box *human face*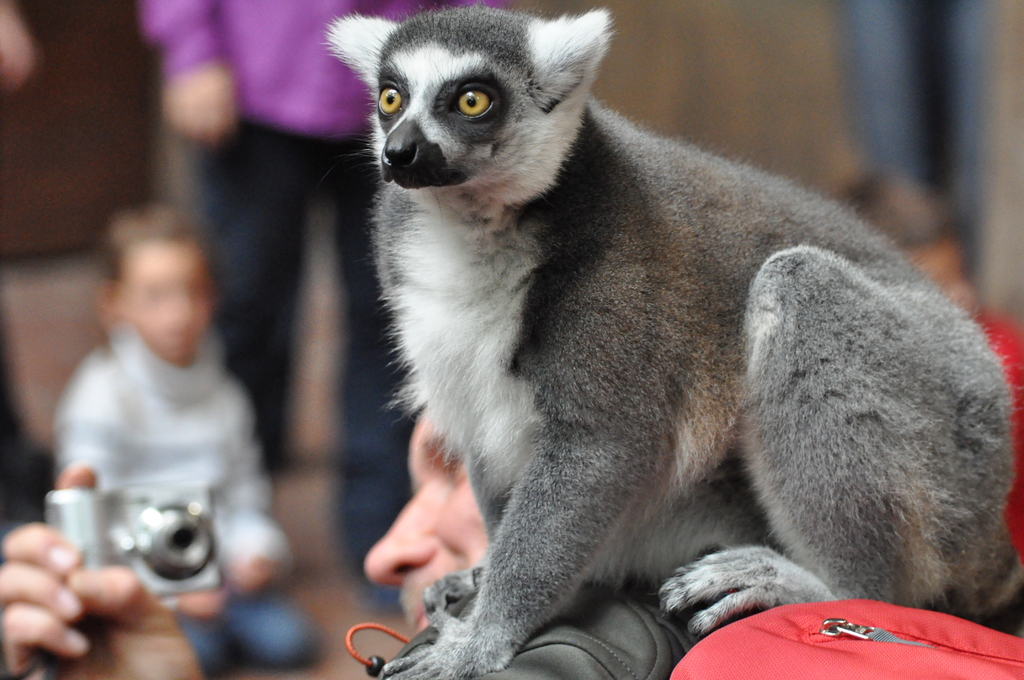
122:240:212:358
